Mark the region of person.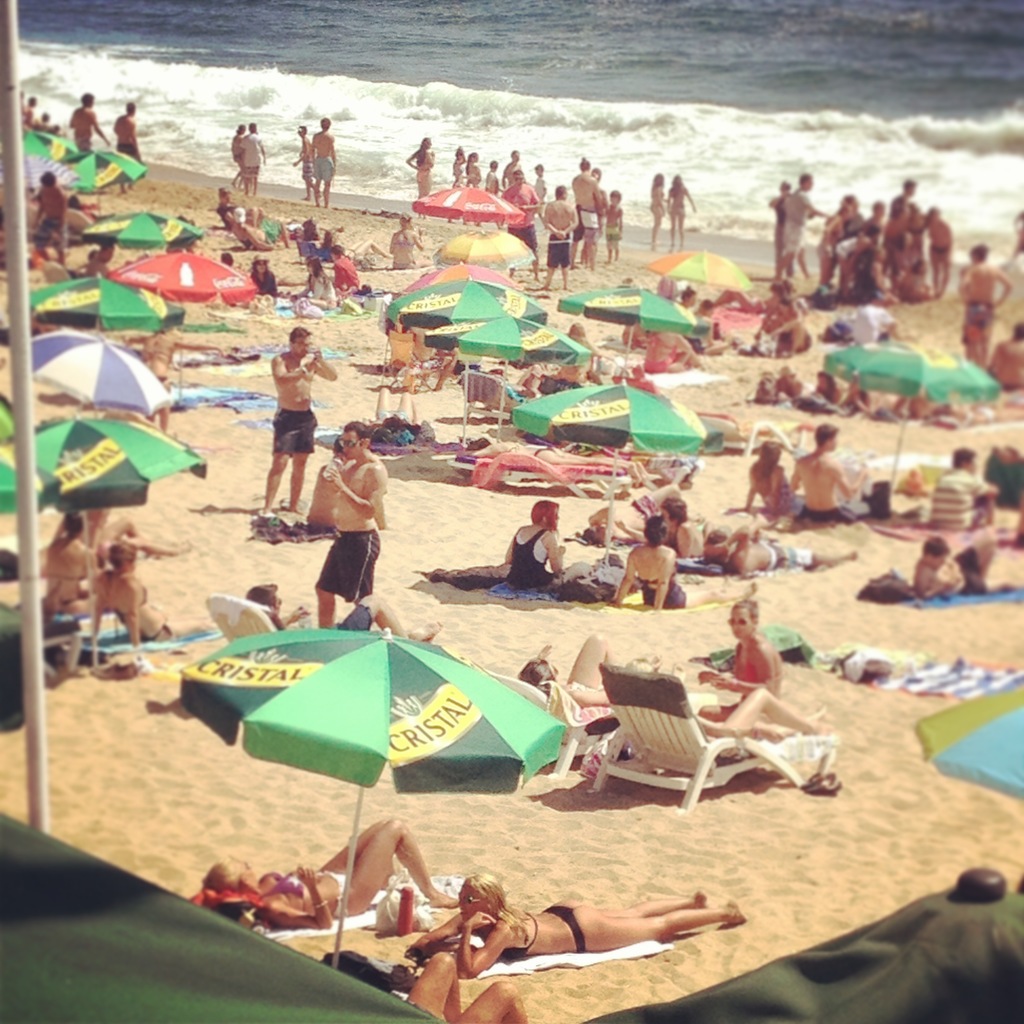
Region: [x1=863, y1=191, x2=898, y2=297].
